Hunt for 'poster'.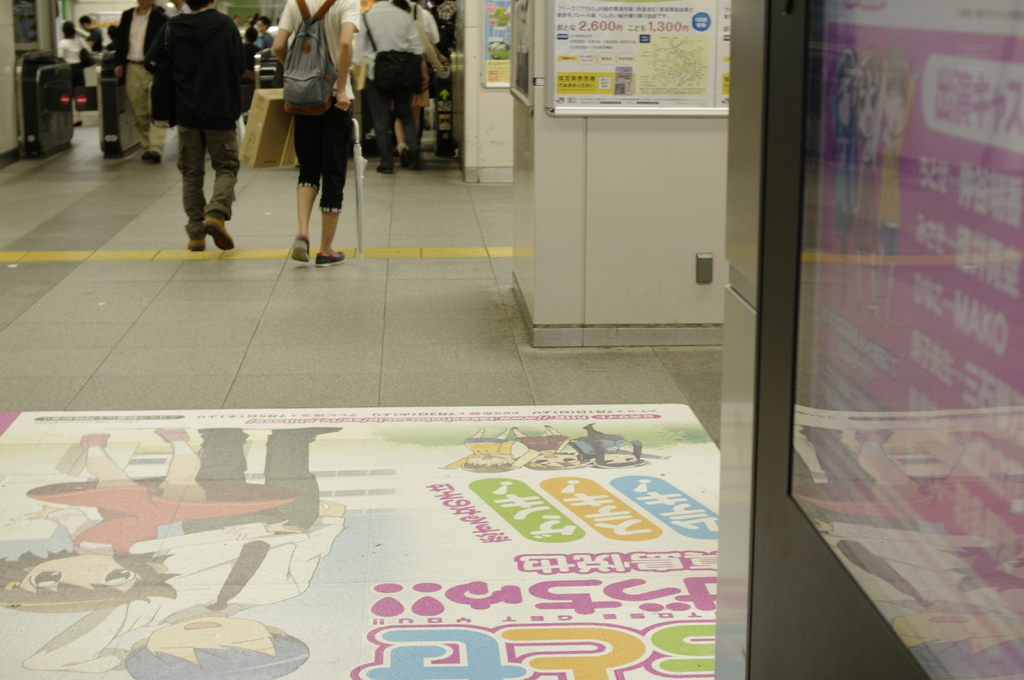
Hunted down at pyautogui.locateOnScreen(556, 3, 732, 106).
